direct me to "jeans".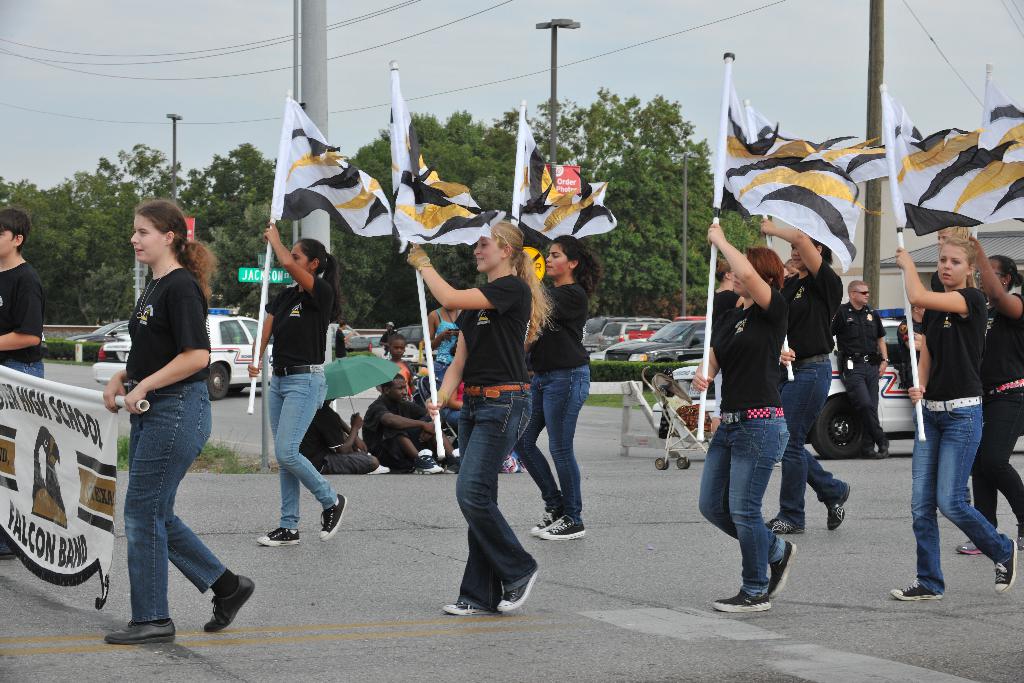
Direction: pyautogui.locateOnScreen(128, 381, 229, 625).
